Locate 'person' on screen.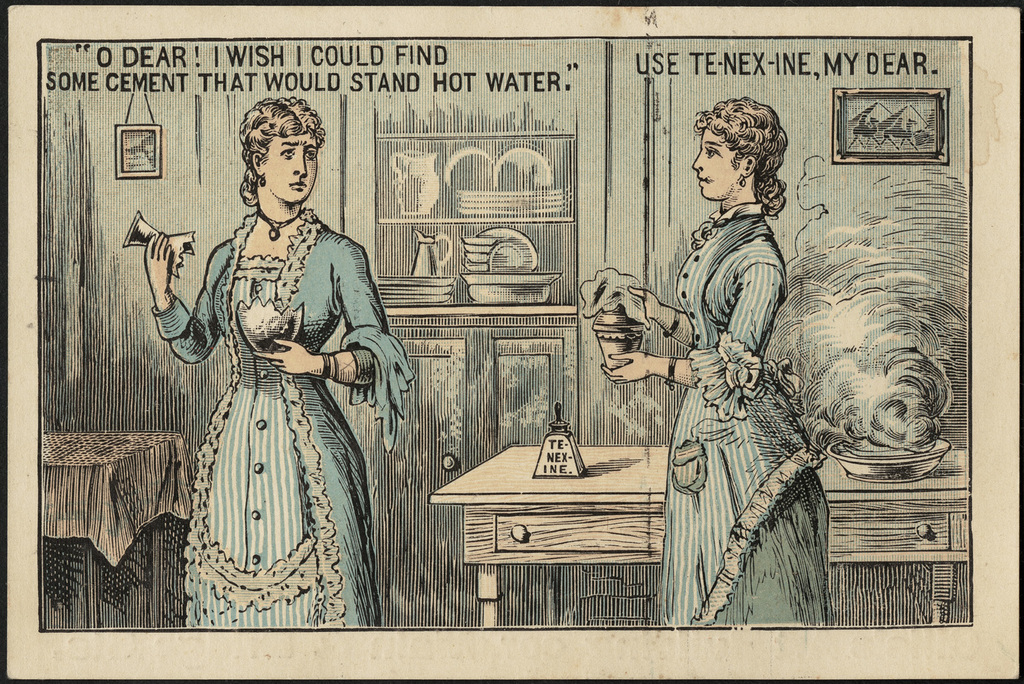
On screen at [138,104,387,636].
